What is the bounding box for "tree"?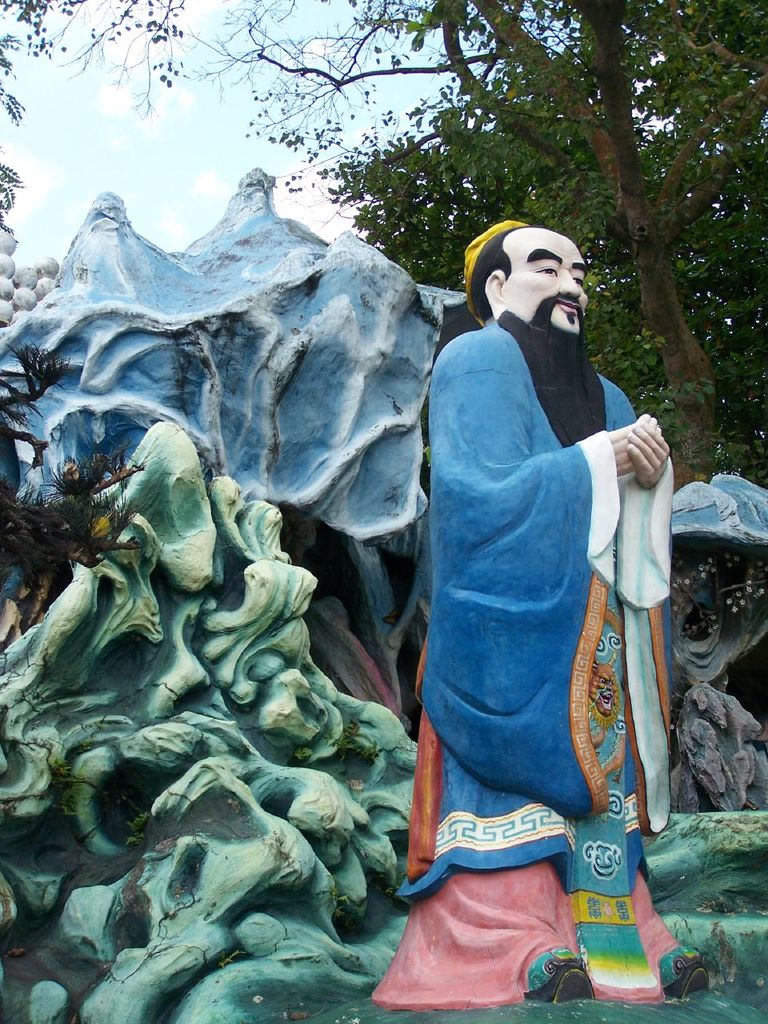
[left=47, top=0, right=767, bottom=493].
